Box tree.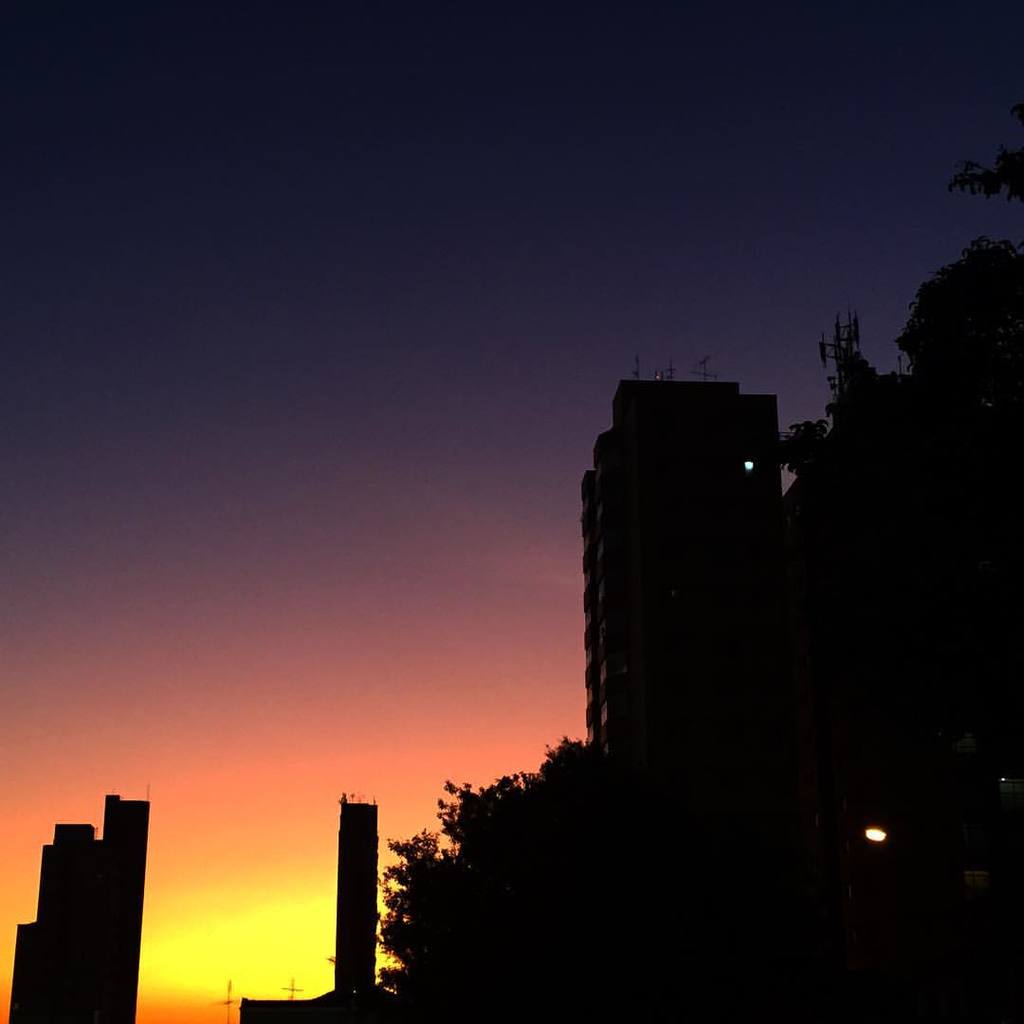
<box>374,731,636,1022</box>.
